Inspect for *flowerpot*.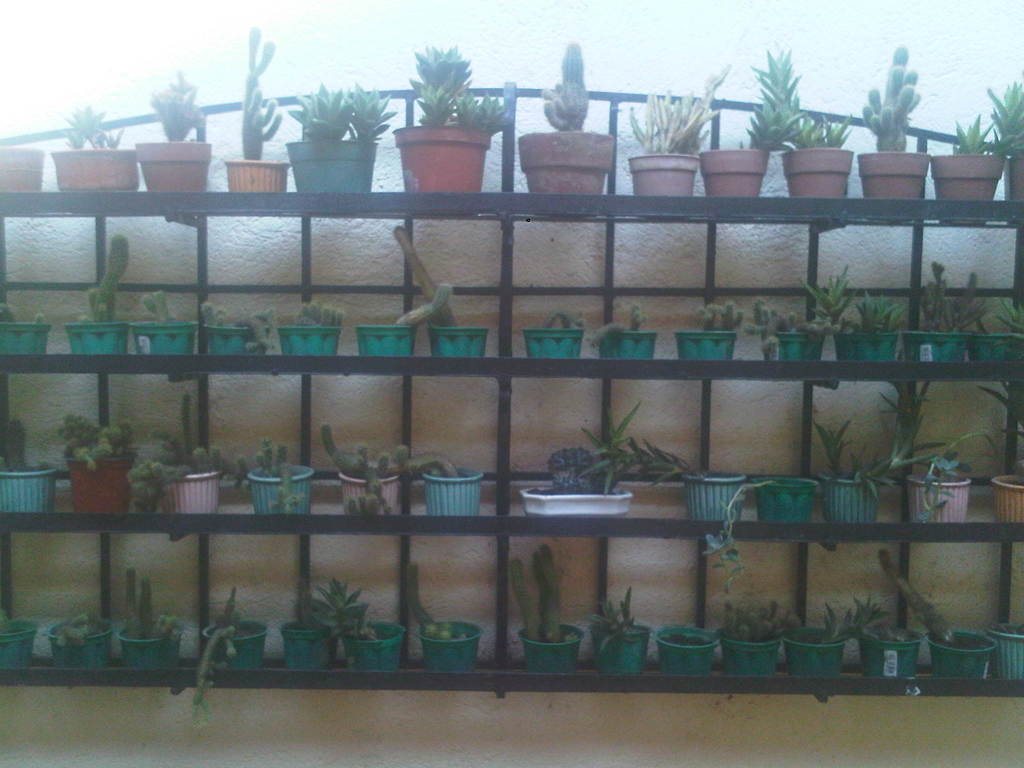
Inspection: (701,145,773,198).
